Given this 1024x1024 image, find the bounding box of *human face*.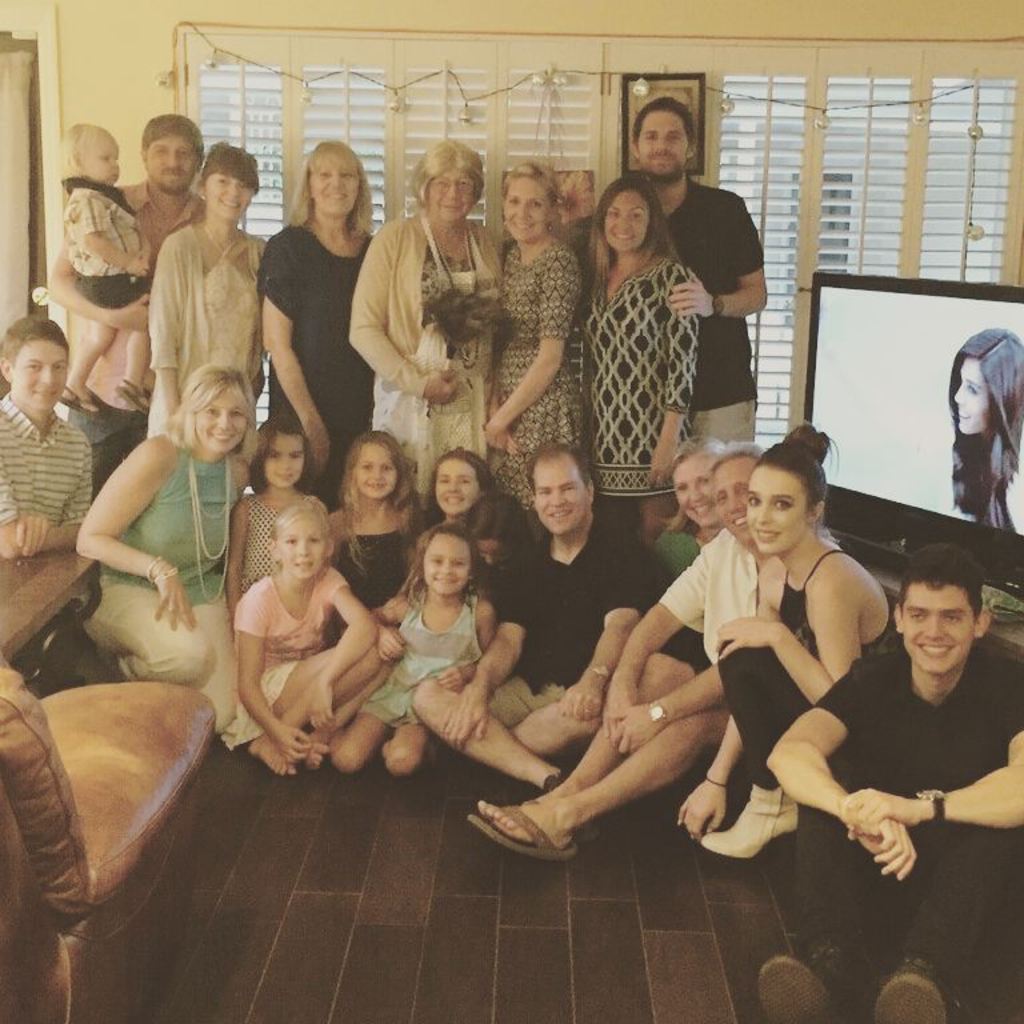
x1=529, y1=457, x2=588, y2=539.
